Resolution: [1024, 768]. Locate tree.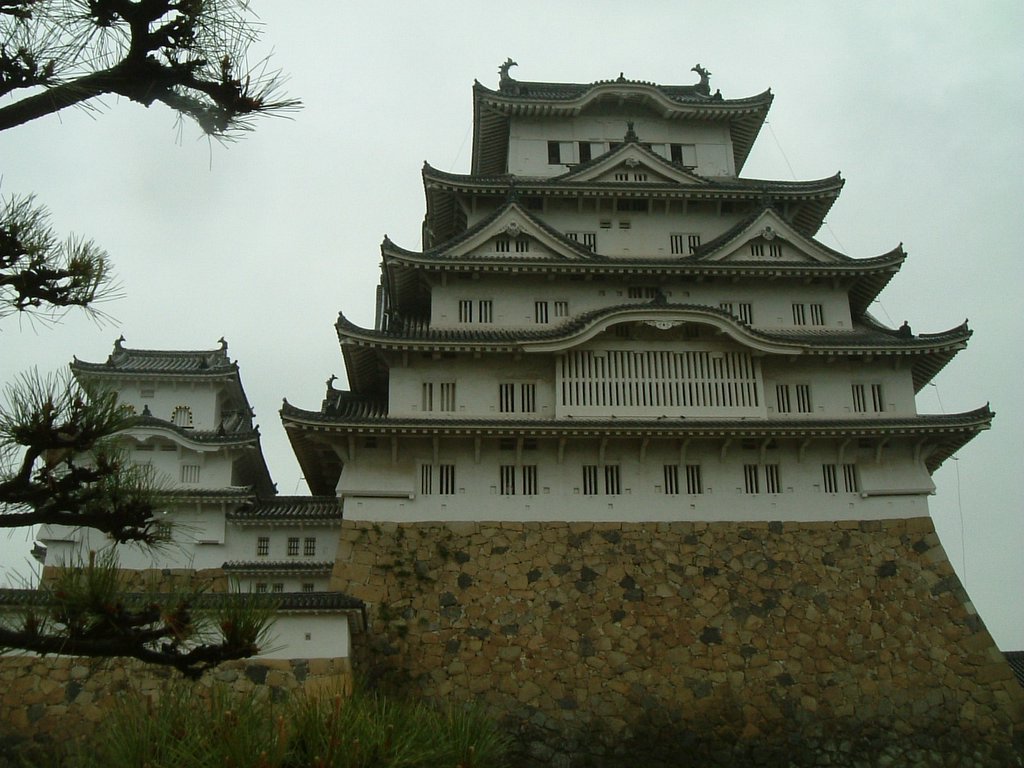
region(0, 0, 300, 676).
